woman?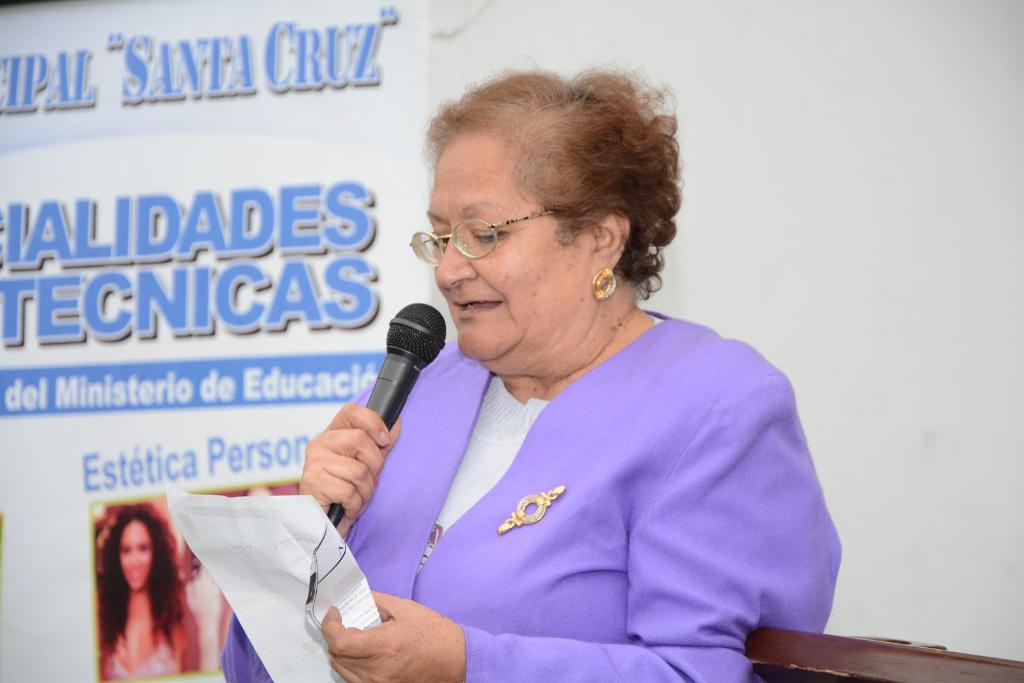
[left=89, top=488, right=212, bottom=680]
